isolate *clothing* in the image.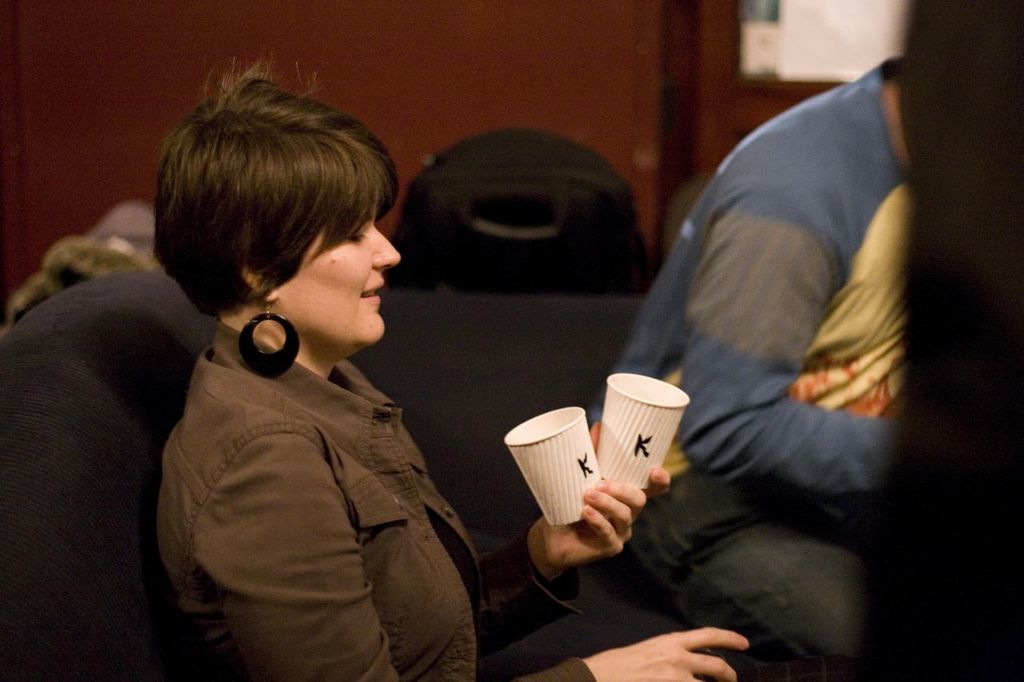
Isolated region: <bbox>157, 309, 590, 681</bbox>.
